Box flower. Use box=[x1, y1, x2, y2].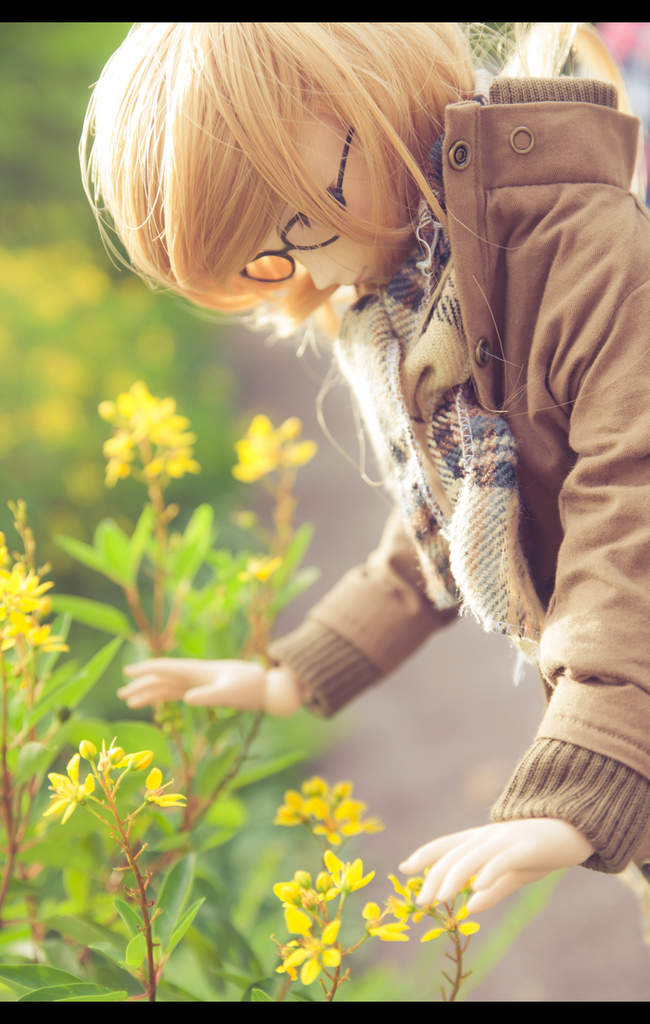
box=[356, 906, 402, 938].
